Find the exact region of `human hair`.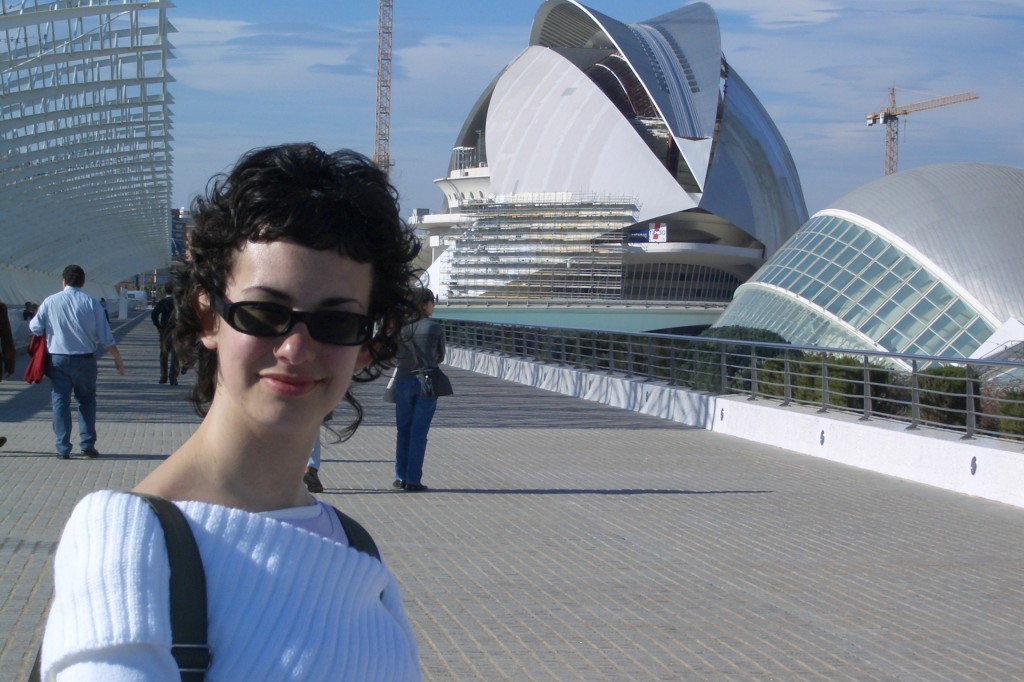
Exact region: BBox(62, 261, 85, 287).
